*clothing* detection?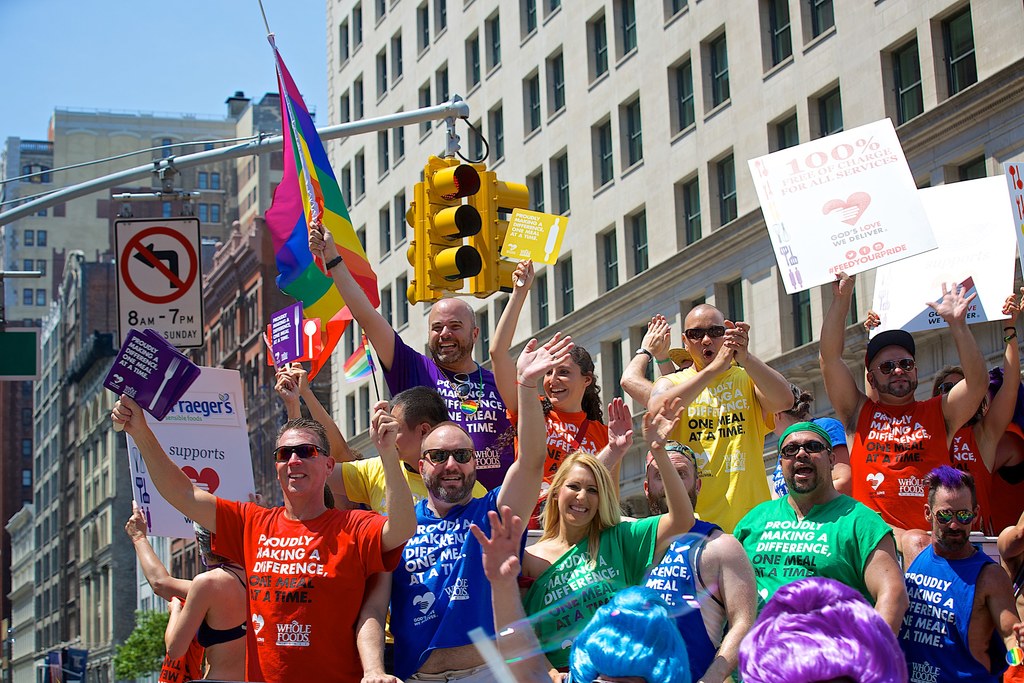
Rect(527, 515, 695, 682)
